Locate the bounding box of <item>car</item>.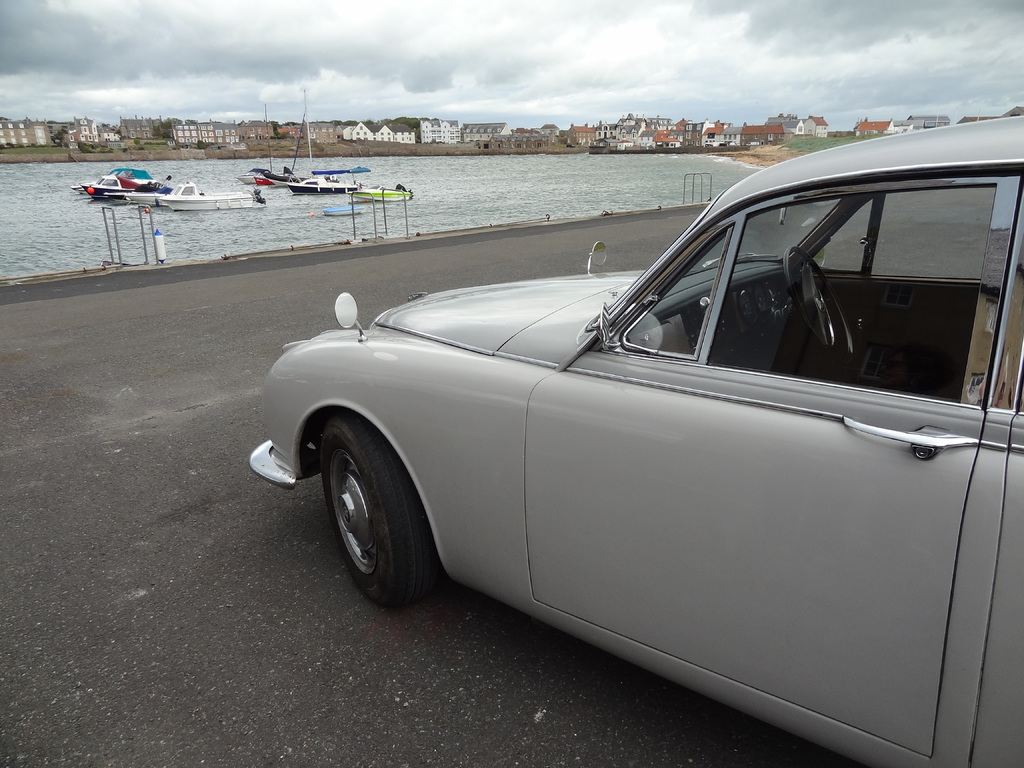
Bounding box: 245, 110, 1023, 767.
